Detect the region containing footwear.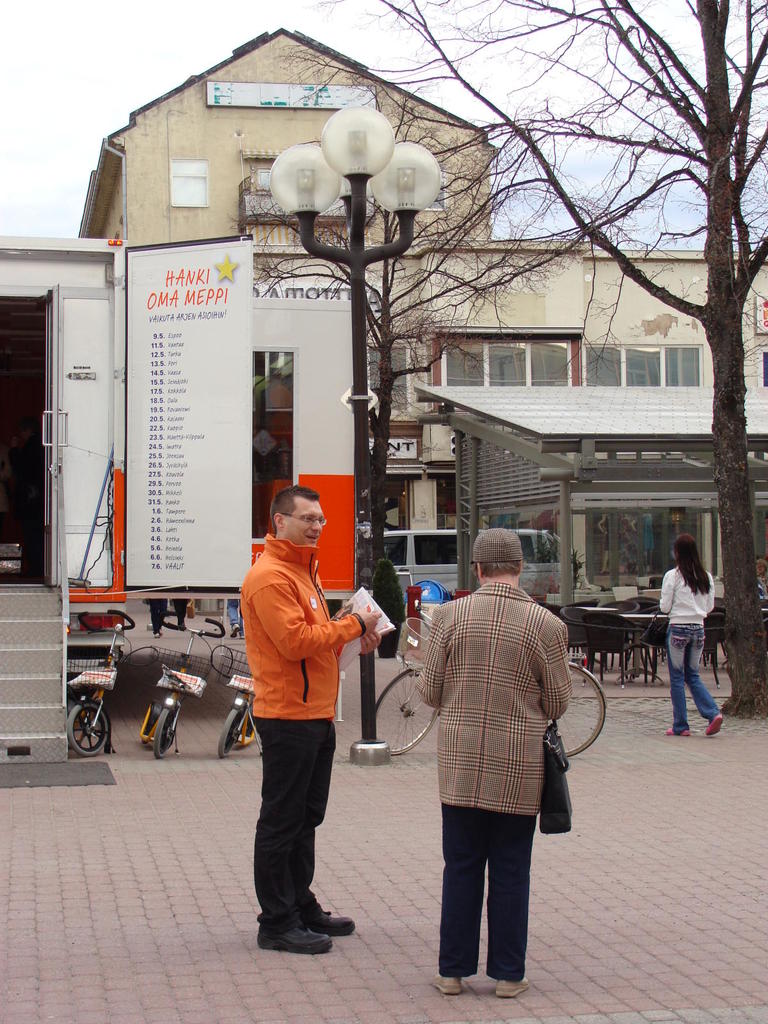
308 900 353 937.
